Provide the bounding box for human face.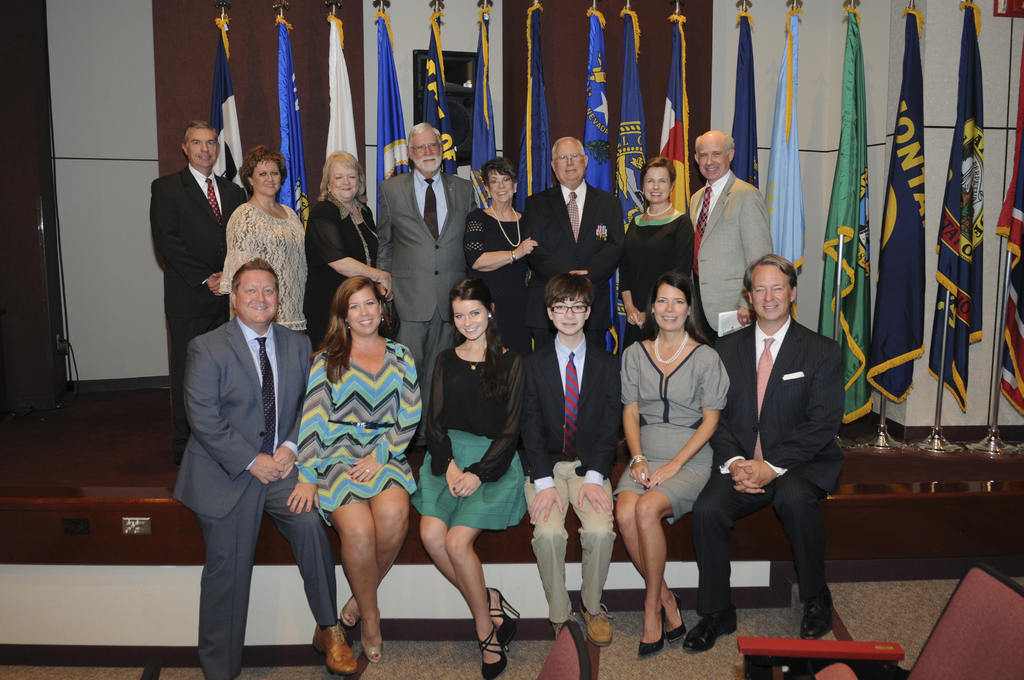
x1=749 y1=268 x2=786 y2=316.
